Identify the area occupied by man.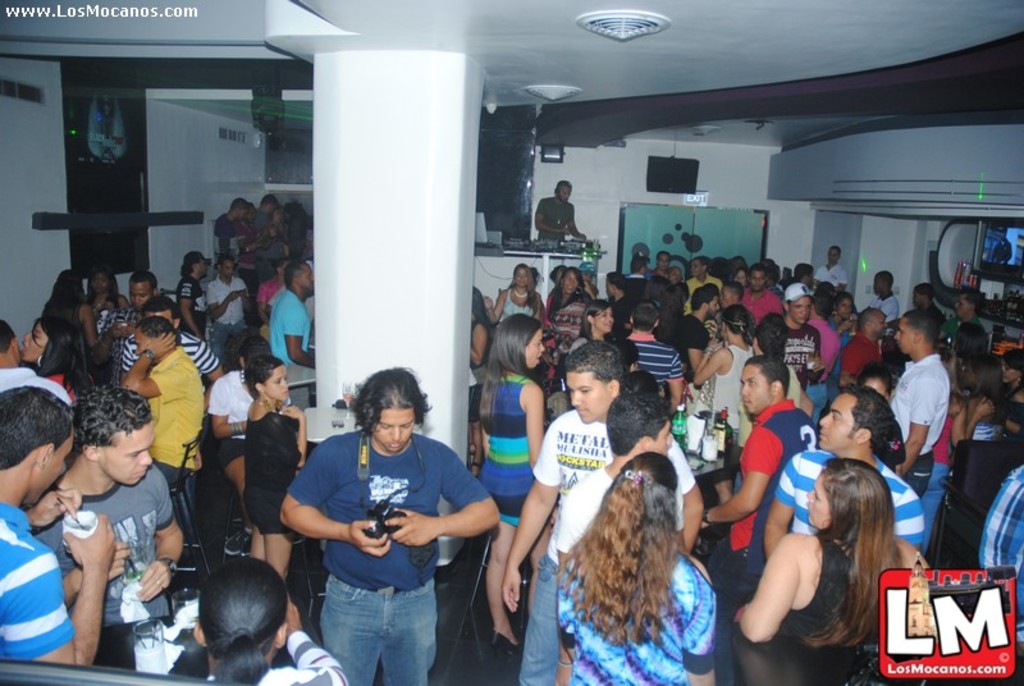
Area: (x1=652, y1=250, x2=680, y2=276).
